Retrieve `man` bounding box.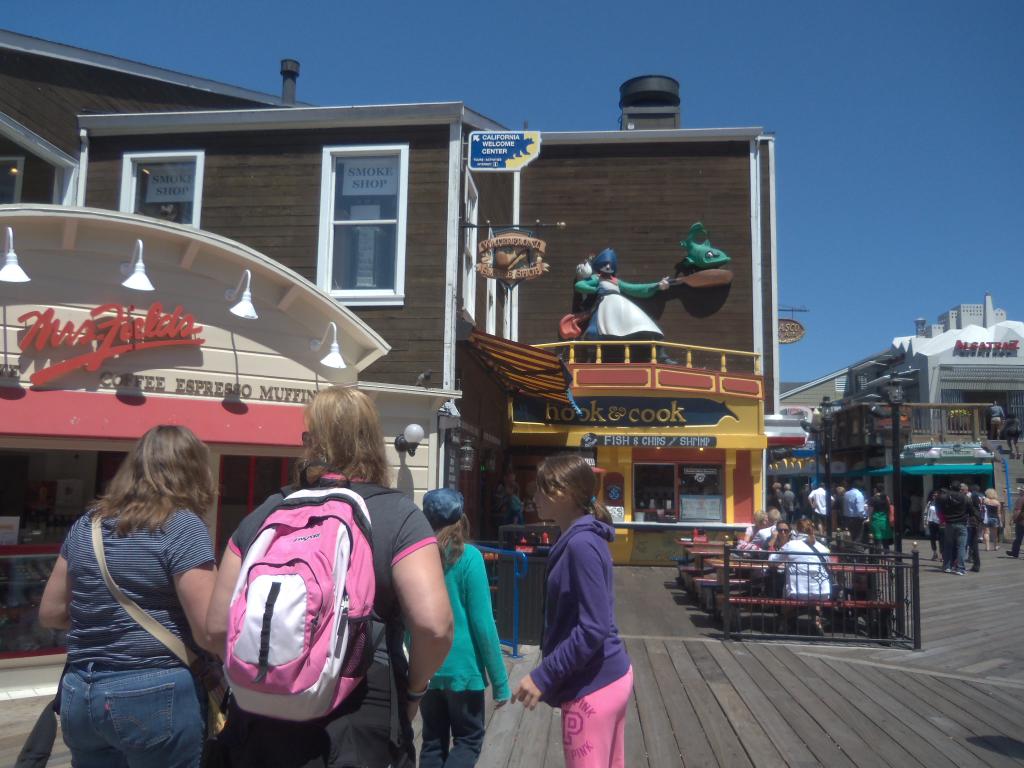
Bounding box: <box>490,467,522,547</box>.
